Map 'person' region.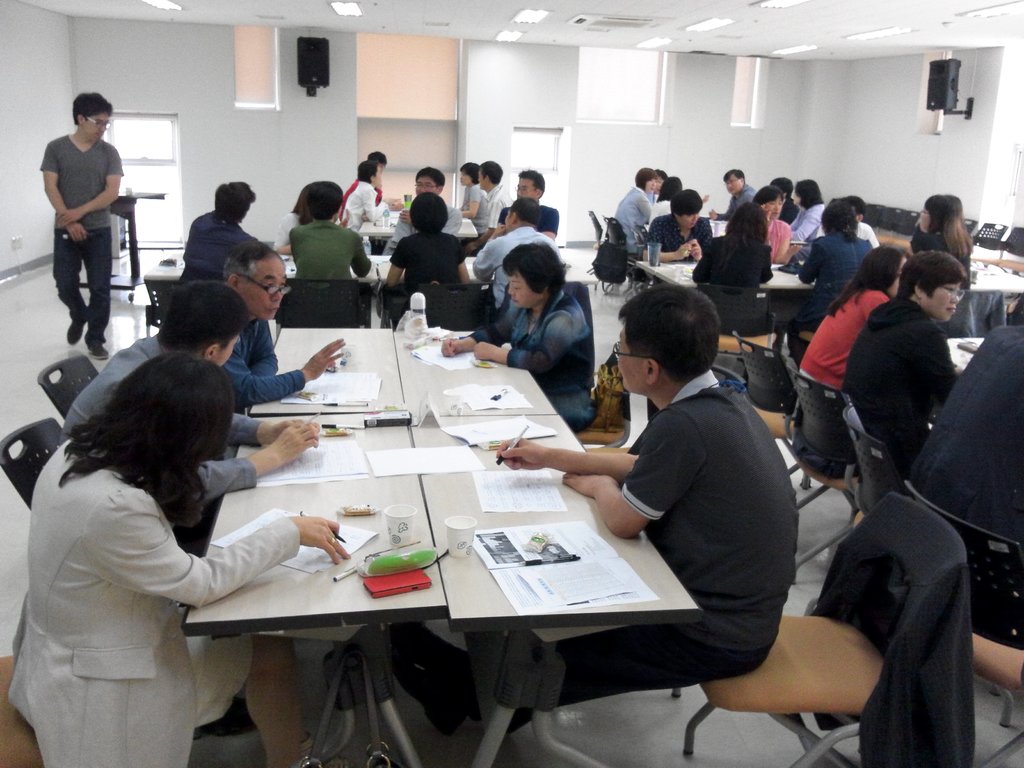
Mapped to 696, 200, 791, 346.
